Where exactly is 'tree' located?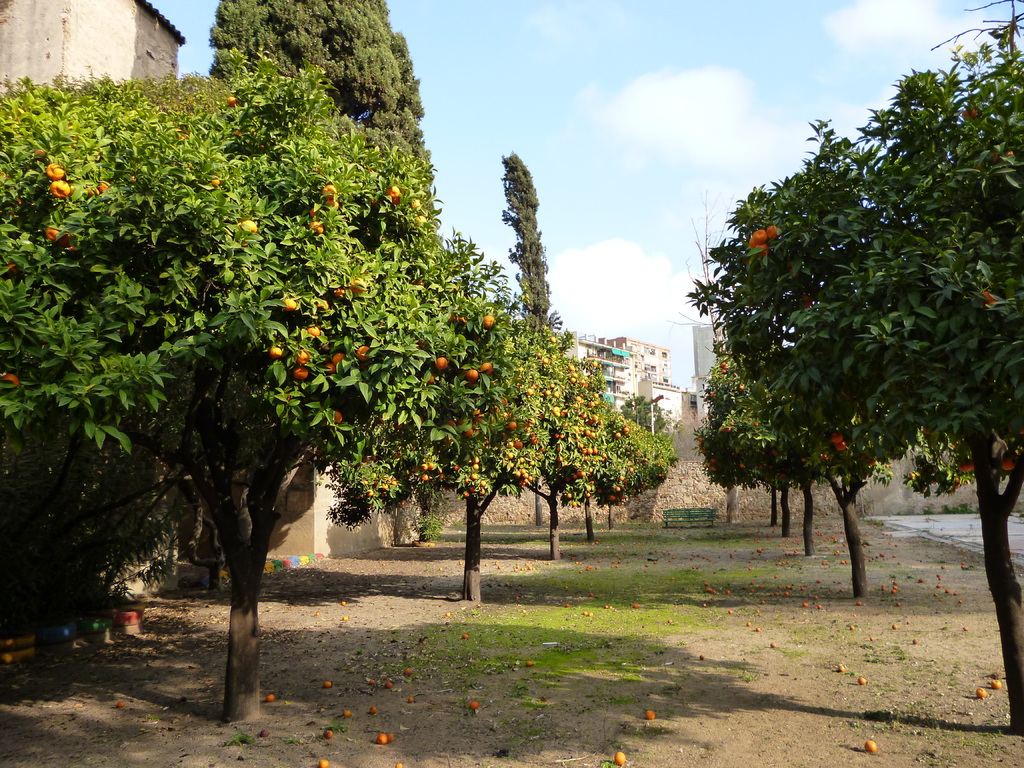
Its bounding box is (206,0,442,209).
